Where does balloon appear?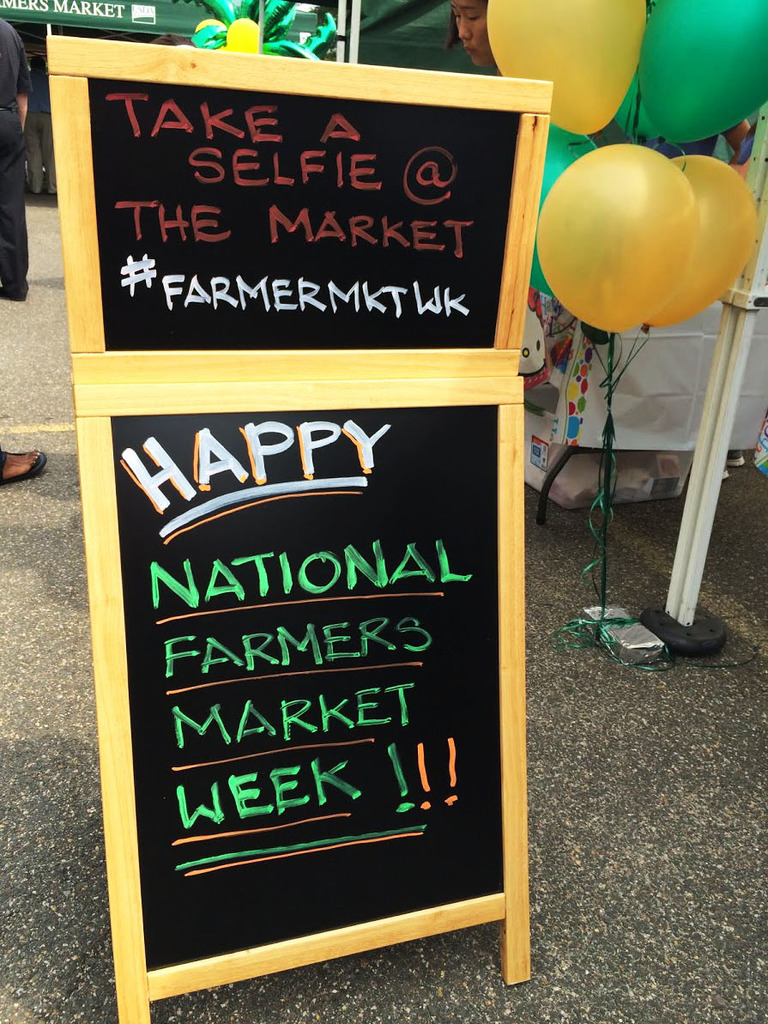
Appears at (611,72,671,137).
